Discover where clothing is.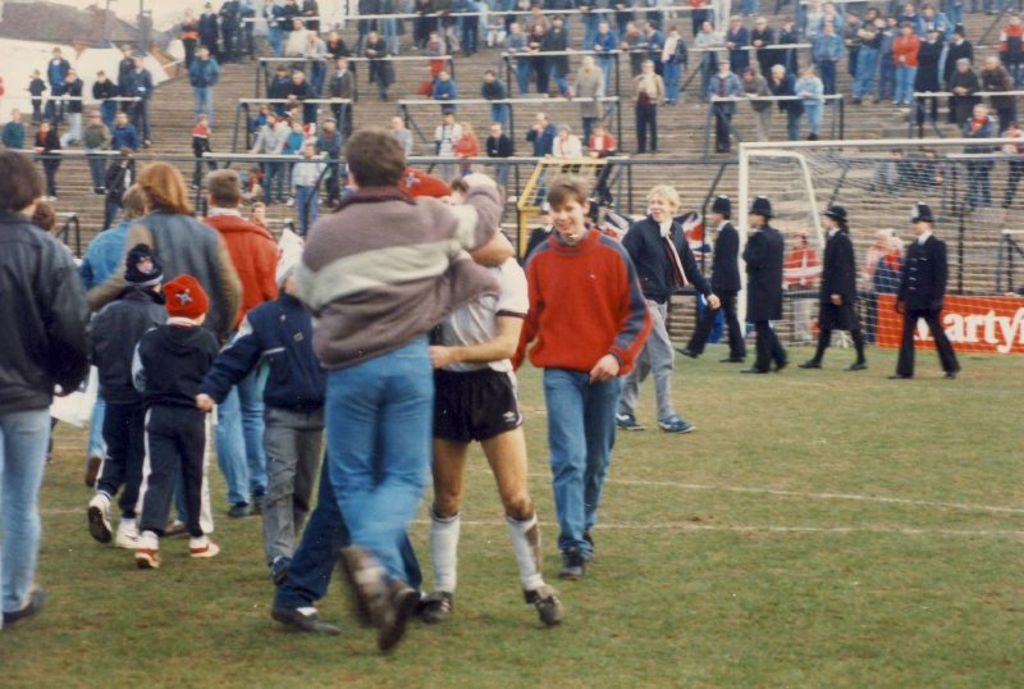
Discovered at bbox=[183, 115, 220, 206].
